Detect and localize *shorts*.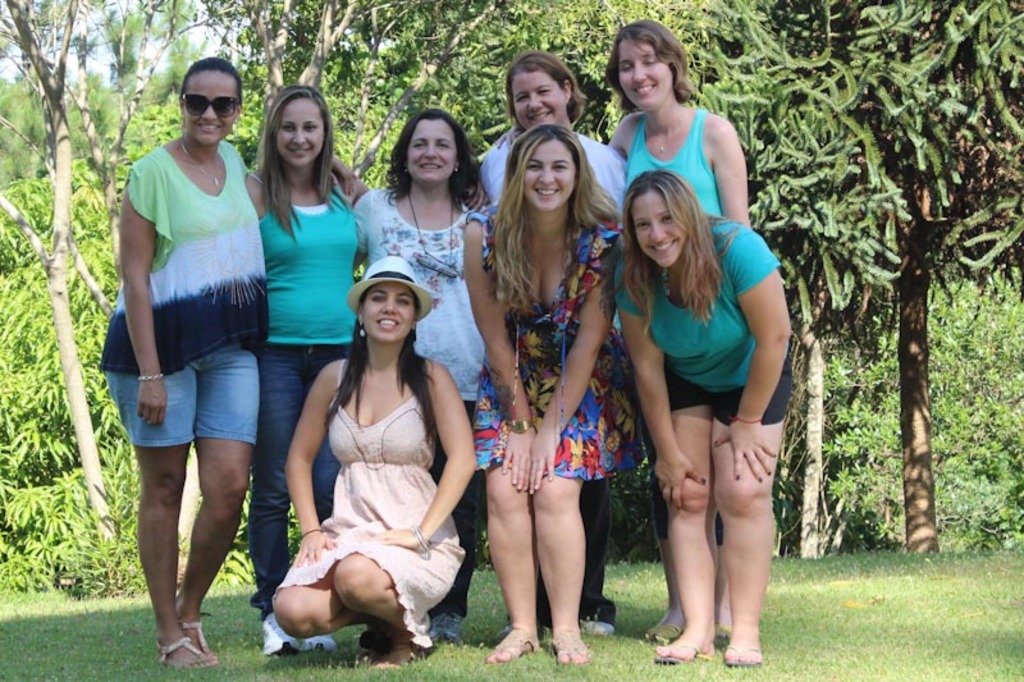
Localized at left=664, top=366, right=791, bottom=426.
